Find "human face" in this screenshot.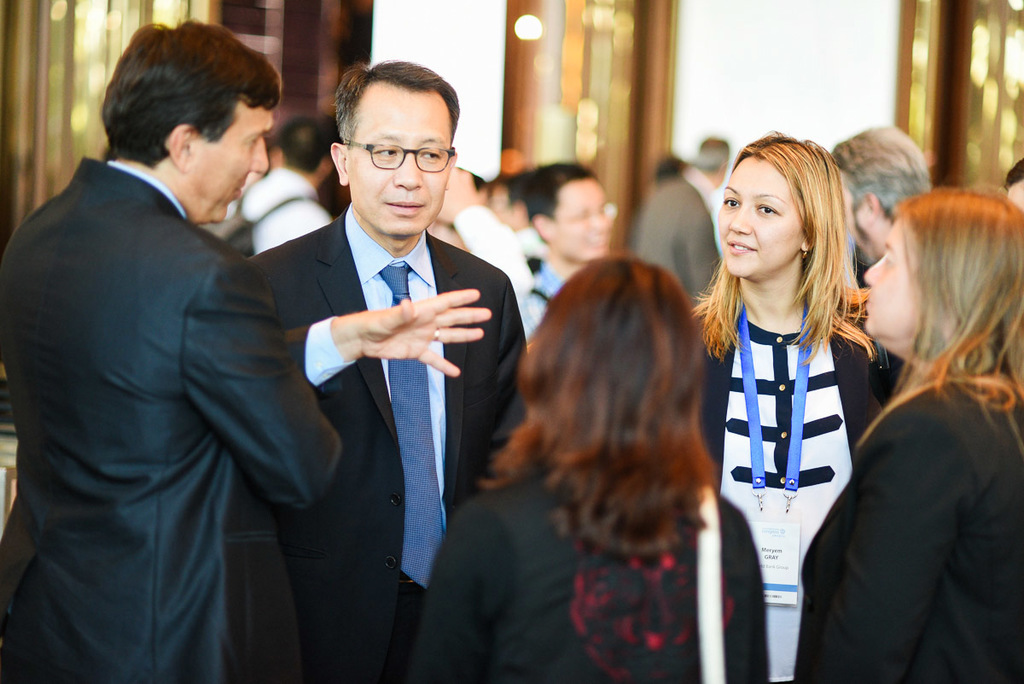
The bounding box for "human face" is <bbox>713, 158, 798, 281</bbox>.
